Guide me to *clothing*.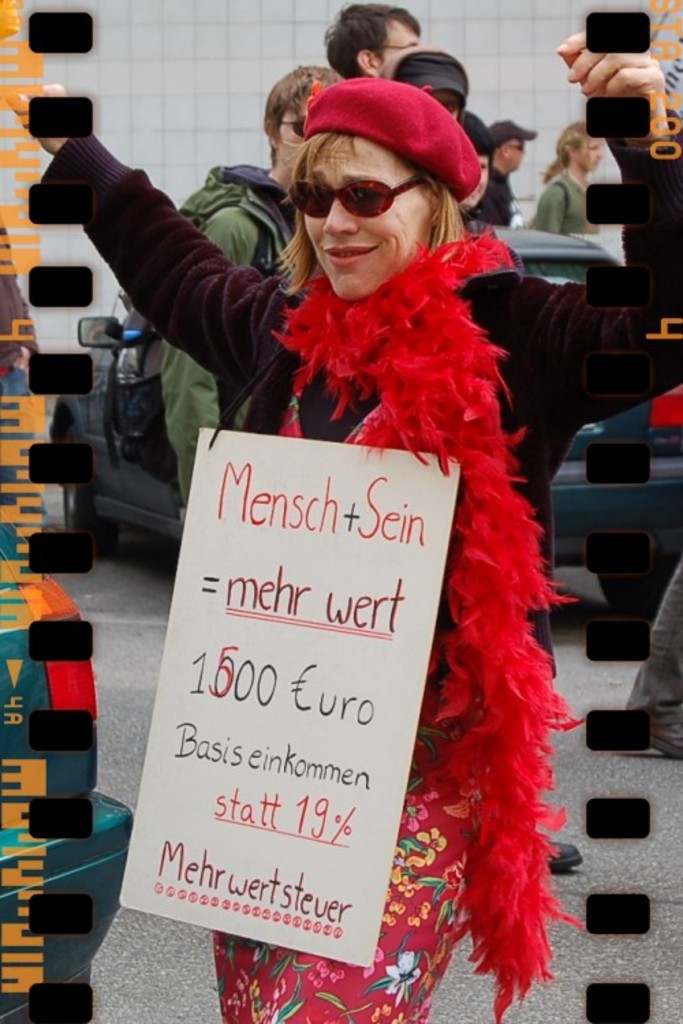
Guidance: [578,0,676,314].
